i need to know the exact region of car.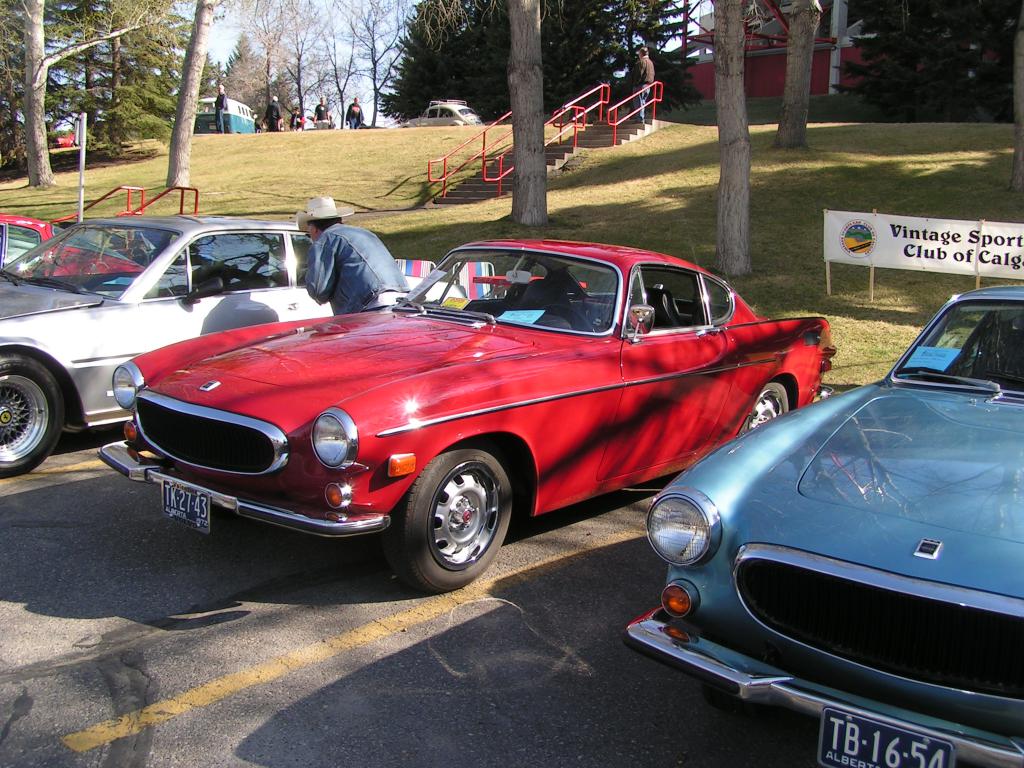
Region: left=0, top=213, right=149, bottom=279.
